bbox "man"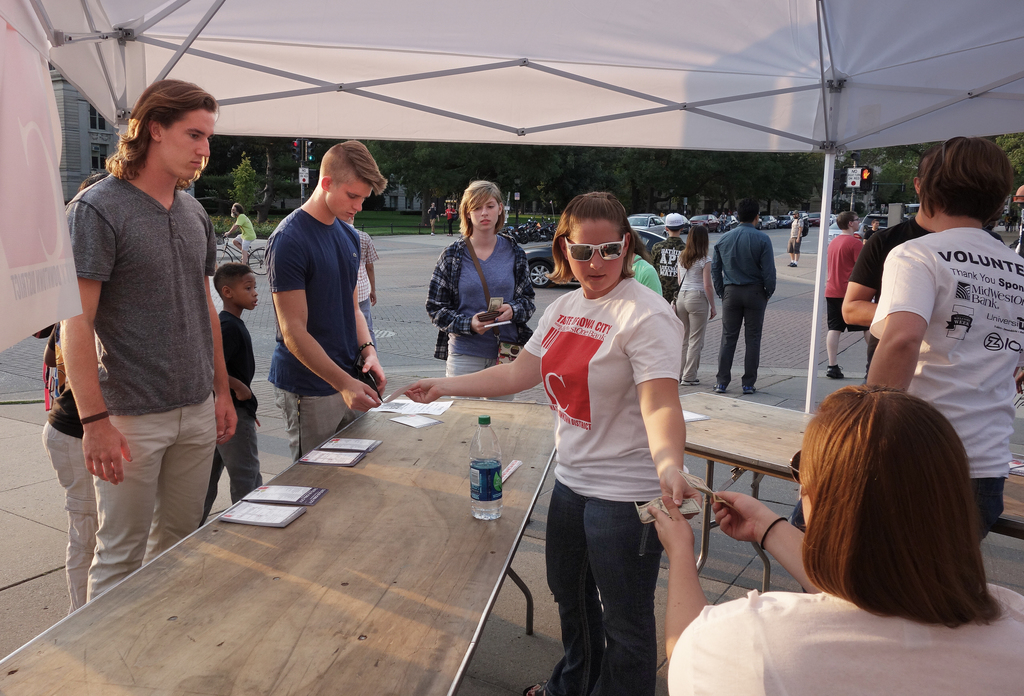
(left=785, top=209, right=803, bottom=268)
